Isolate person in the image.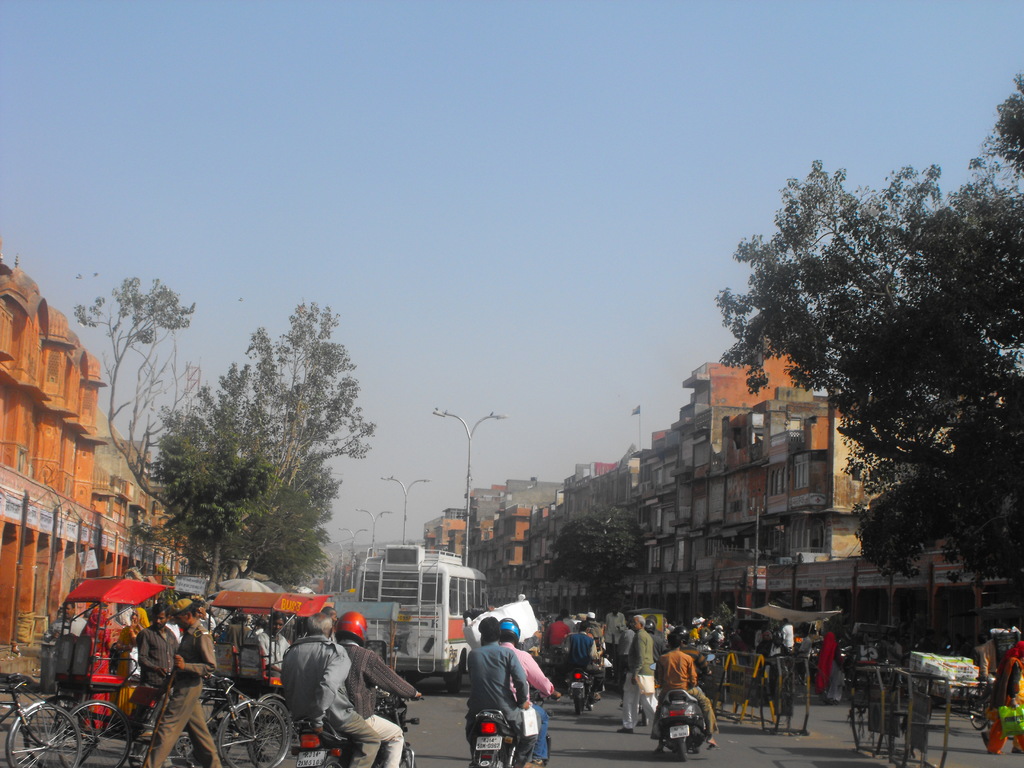
Isolated region: pyautogui.locateOnScreen(467, 616, 528, 735).
